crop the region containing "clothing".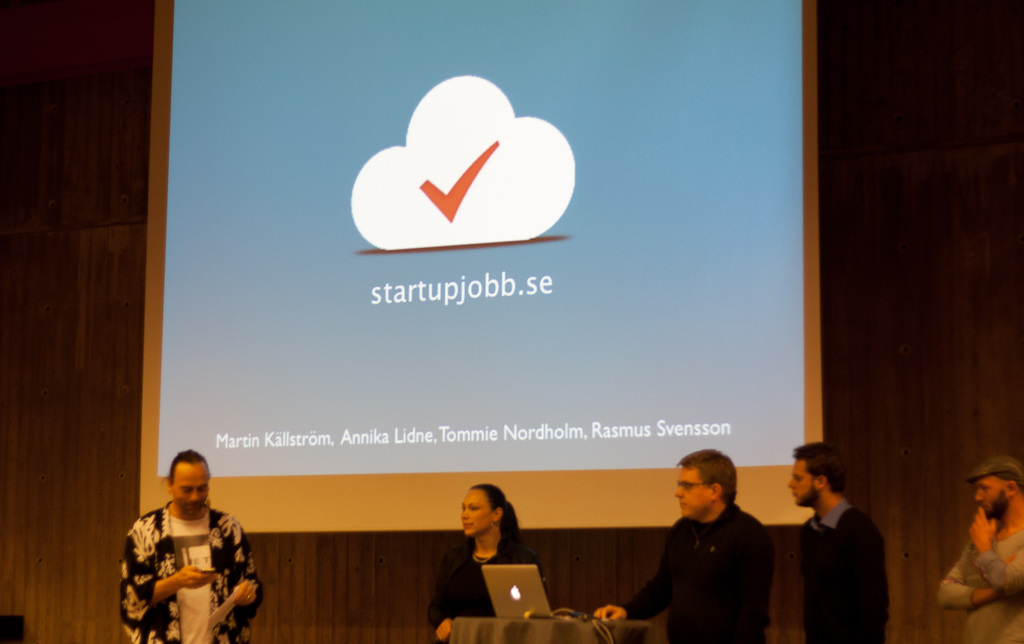
Crop region: BBox(636, 492, 795, 643).
